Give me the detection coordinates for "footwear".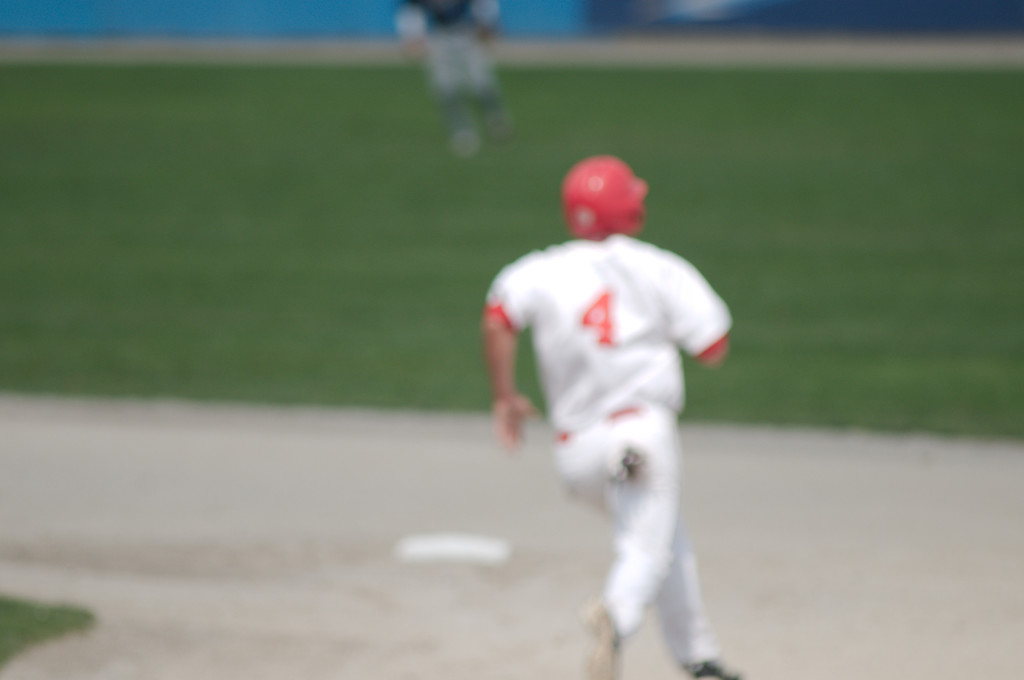
682:656:745:679.
